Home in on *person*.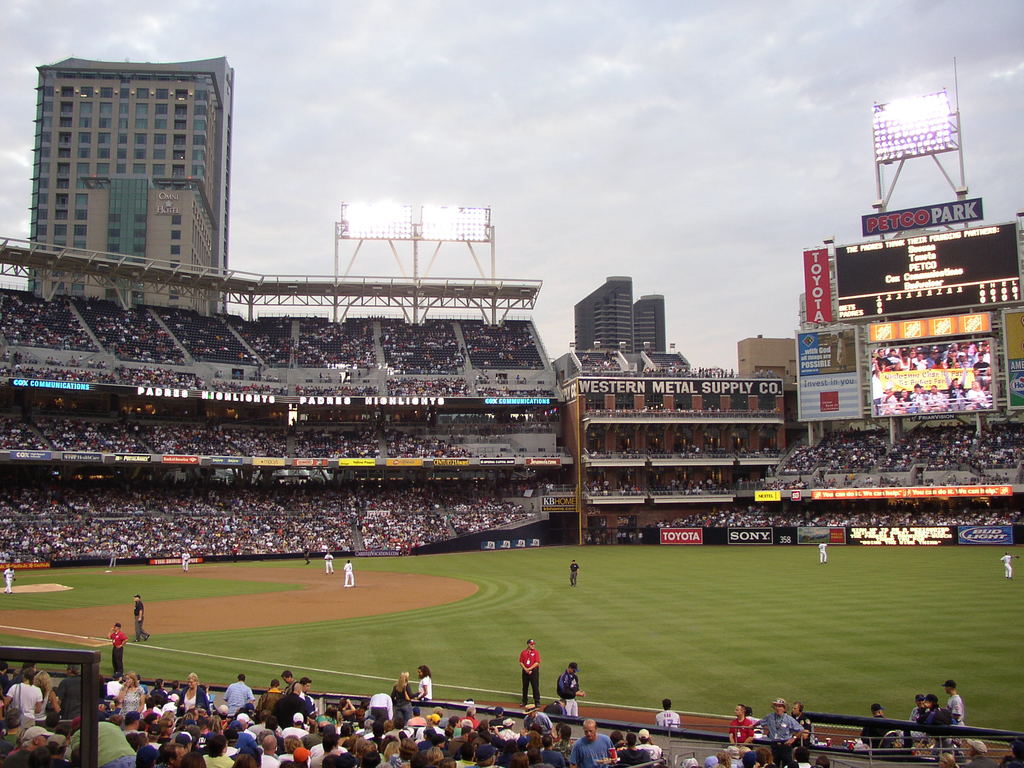
Homed in at [x1=517, y1=637, x2=544, y2=708].
